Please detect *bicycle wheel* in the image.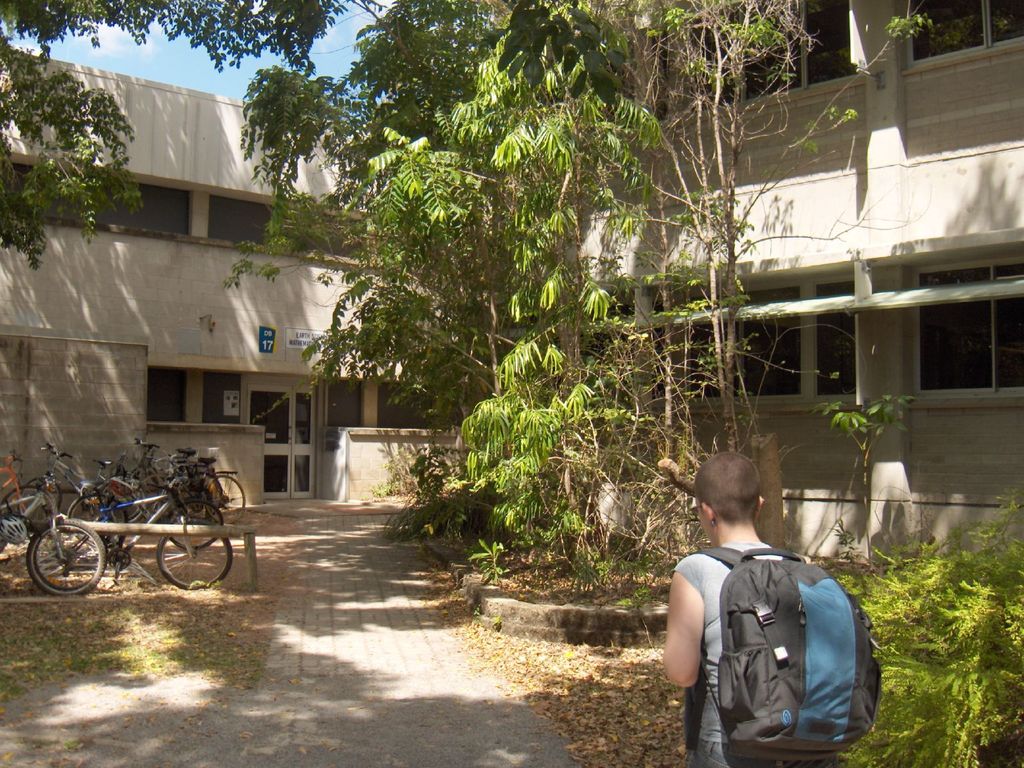
[16,474,62,529].
